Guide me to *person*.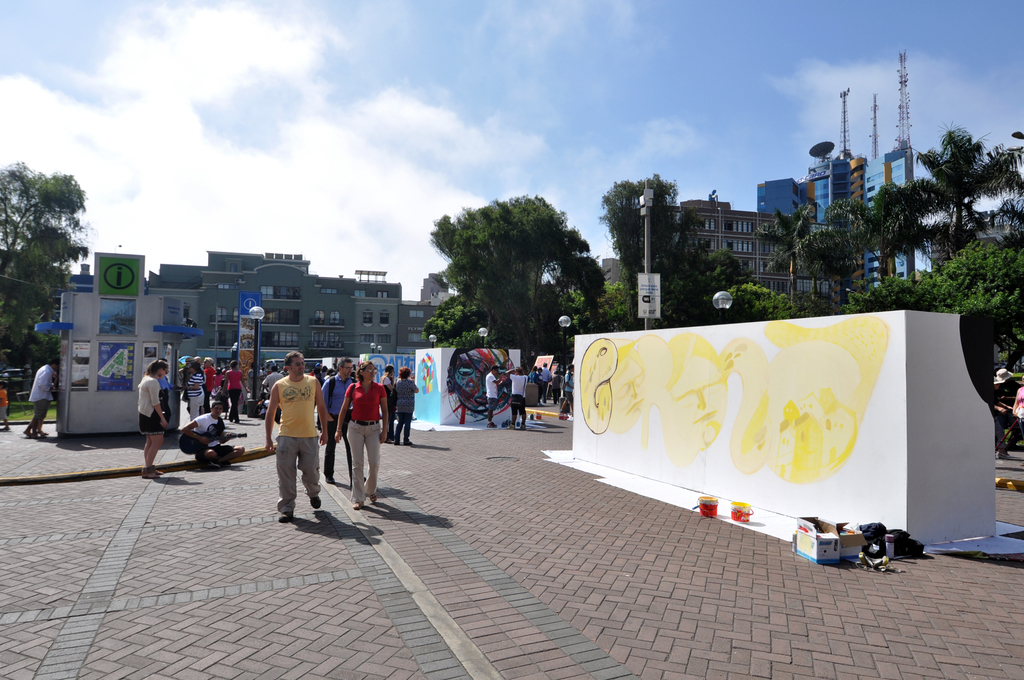
Guidance: {"x1": 220, "y1": 360, "x2": 247, "y2": 422}.
